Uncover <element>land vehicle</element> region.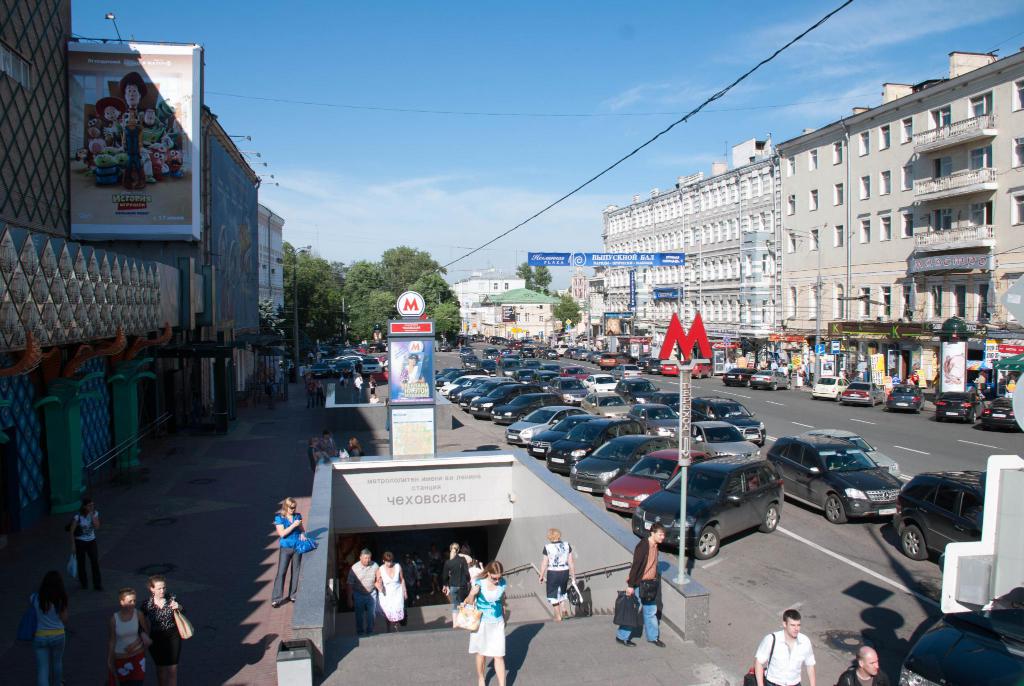
Uncovered: (308, 362, 330, 378).
